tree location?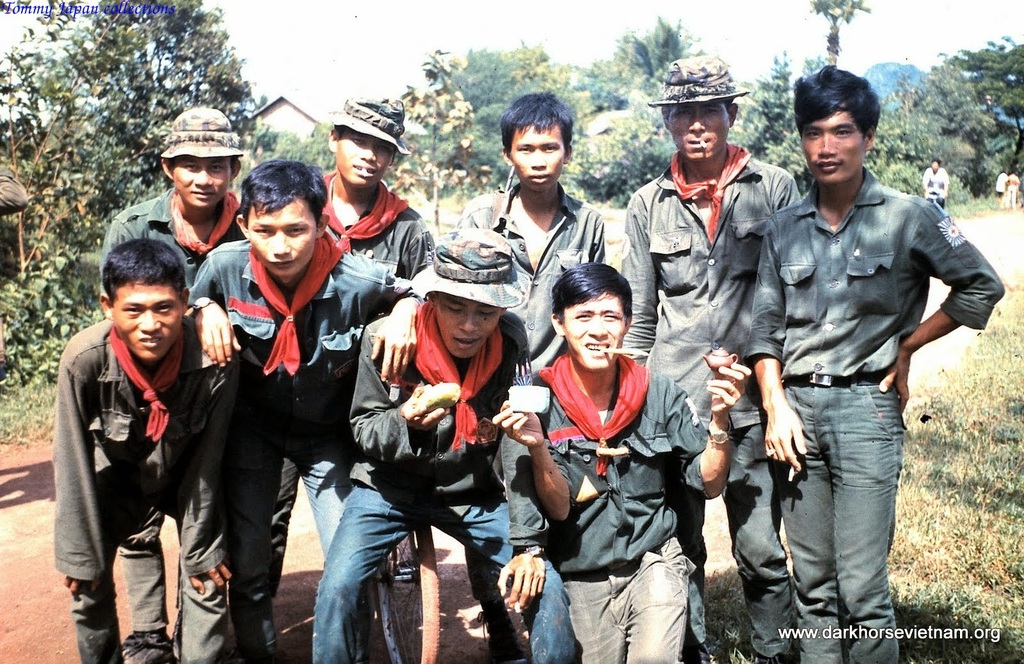
[x1=939, y1=39, x2=1023, y2=178]
